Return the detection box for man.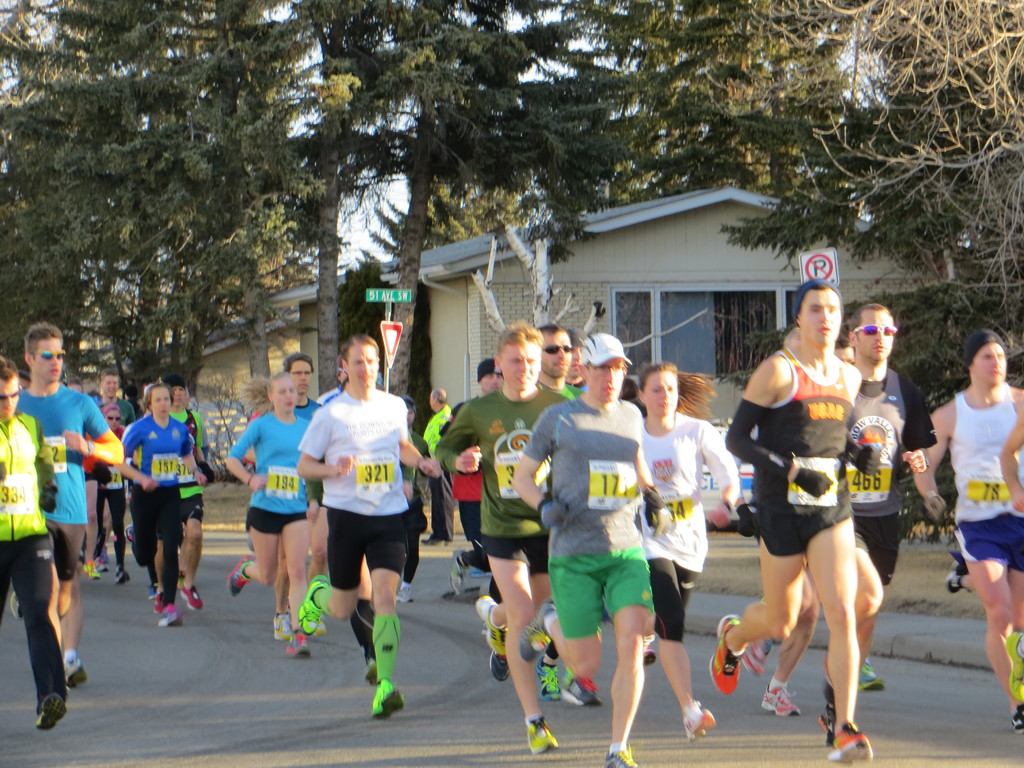
region(435, 318, 570, 756).
